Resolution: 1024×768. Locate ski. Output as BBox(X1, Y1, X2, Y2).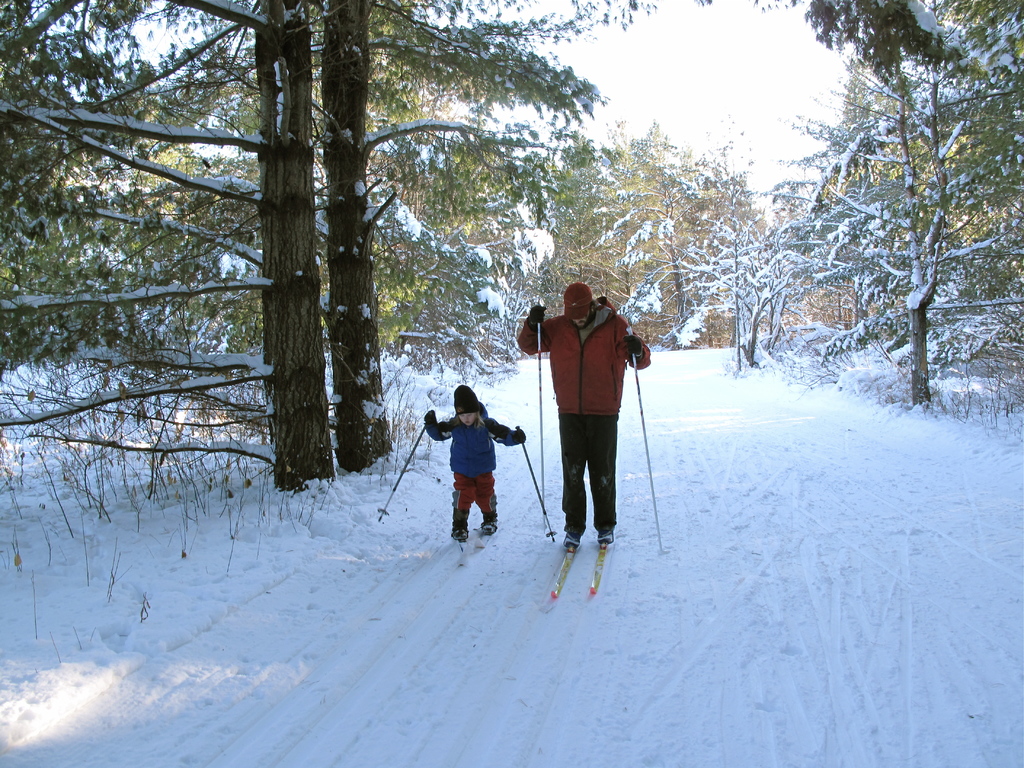
BBox(531, 514, 628, 597).
